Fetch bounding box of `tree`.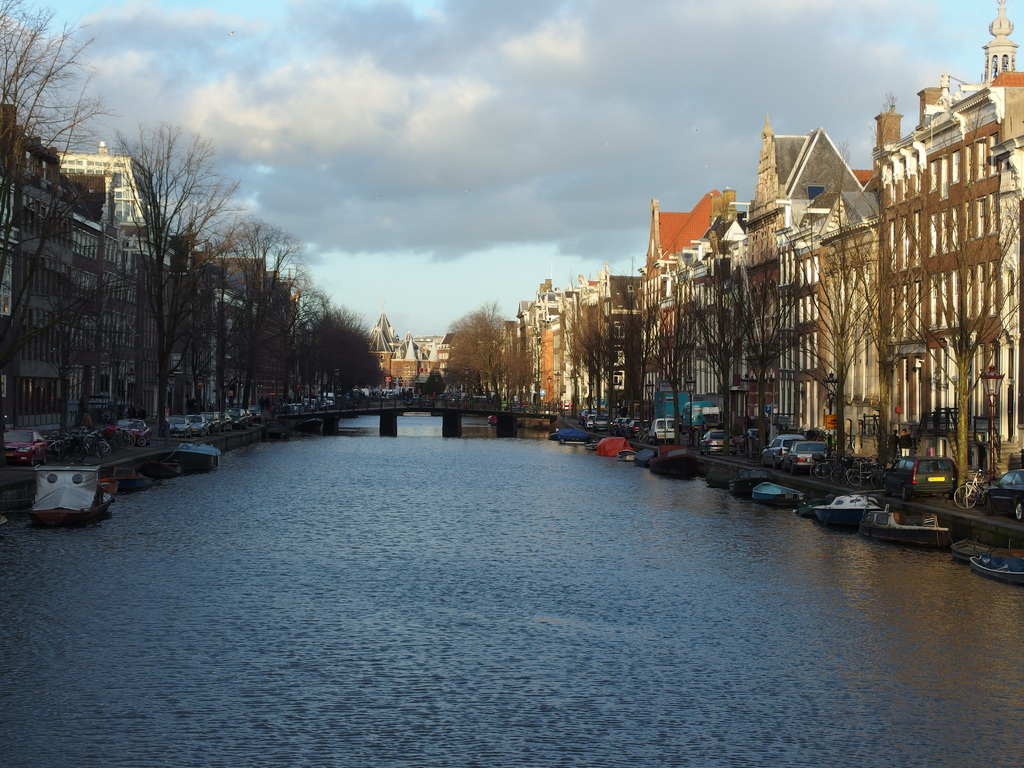
Bbox: bbox(107, 125, 244, 437).
